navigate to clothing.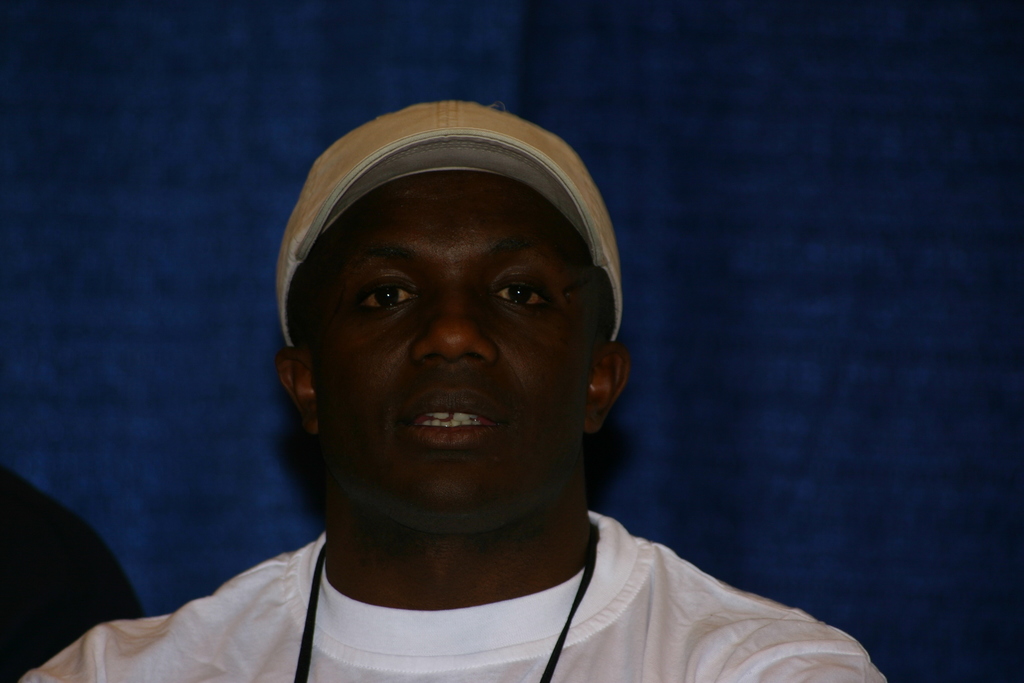
Navigation target: (x1=17, y1=509, x2=887, y2=682).
